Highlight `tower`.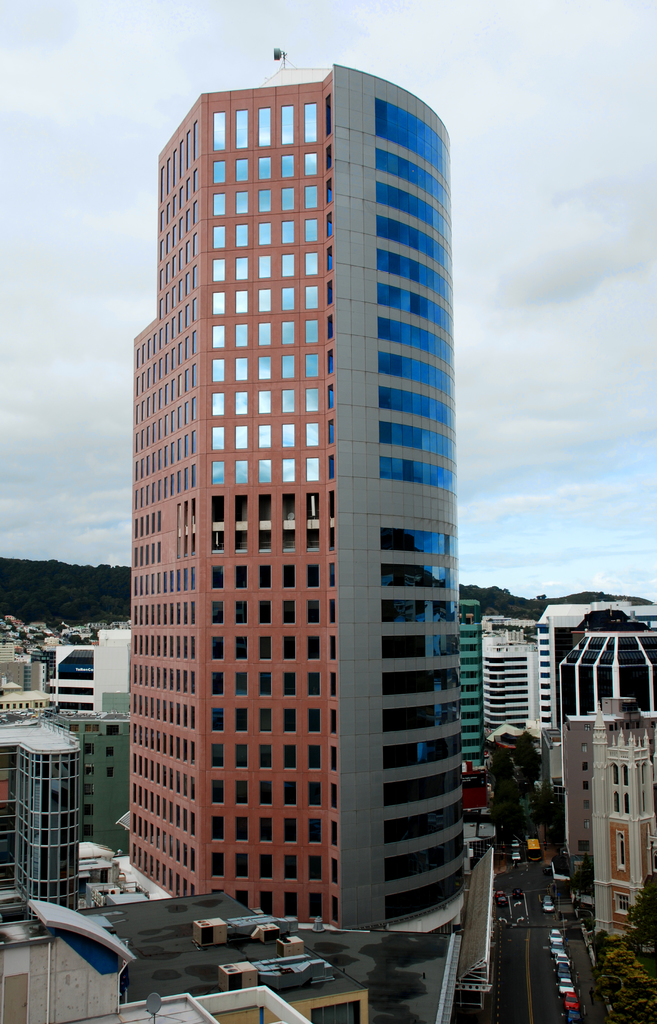
Highlighted region: box=[562, 615, 656, 736].
